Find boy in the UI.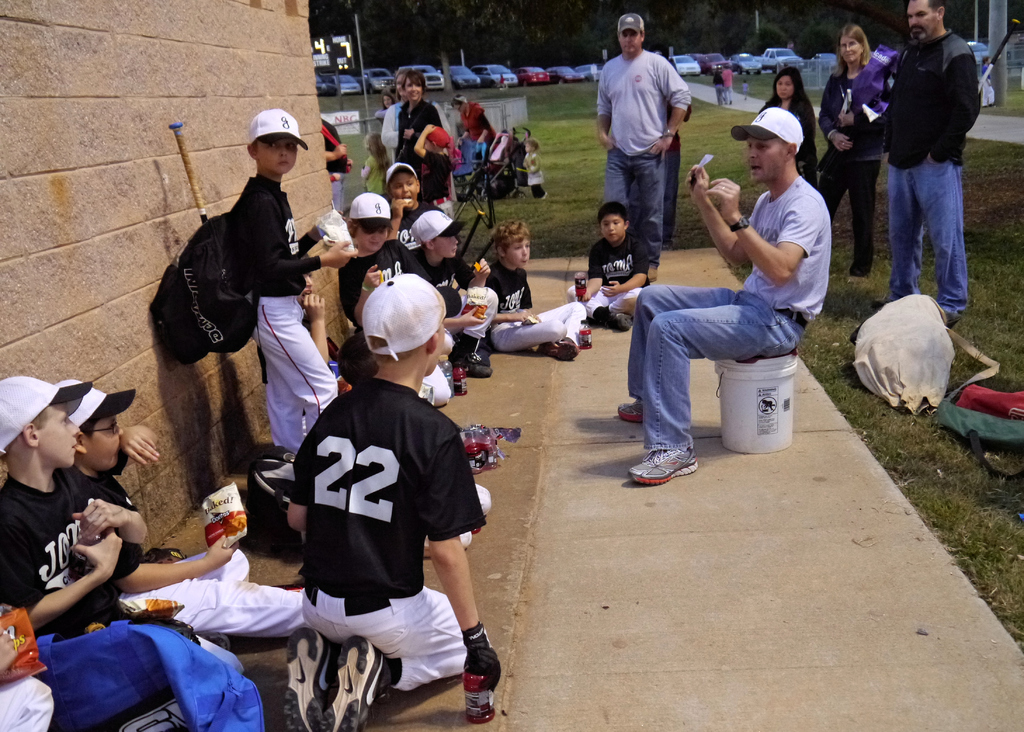
UI element at [404,207,504,380].
